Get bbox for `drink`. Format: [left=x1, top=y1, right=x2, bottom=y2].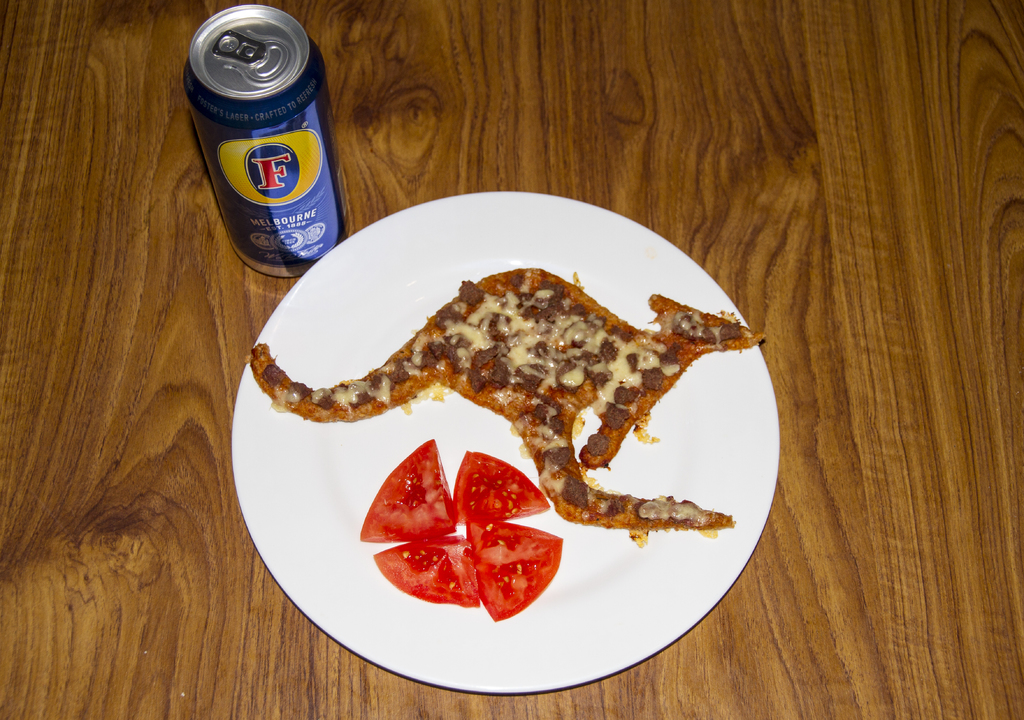
[left=180, top=6, right=349, bottom=276].
